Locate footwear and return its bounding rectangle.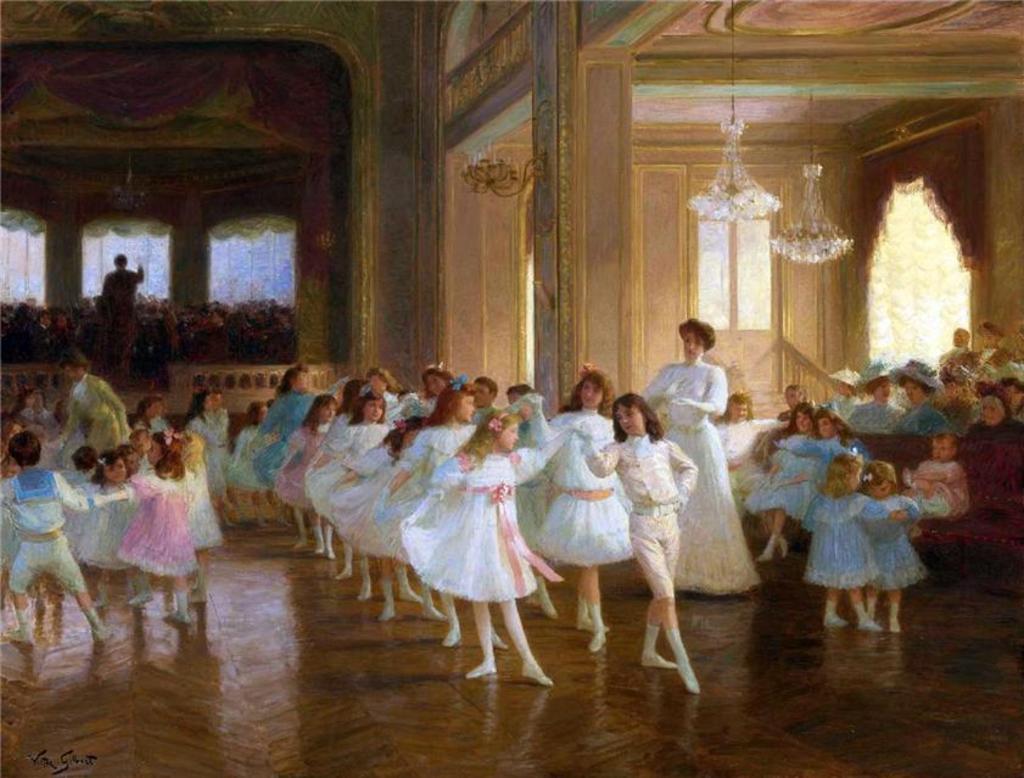
x1=407 y1=595 x2=424 y2=604.
